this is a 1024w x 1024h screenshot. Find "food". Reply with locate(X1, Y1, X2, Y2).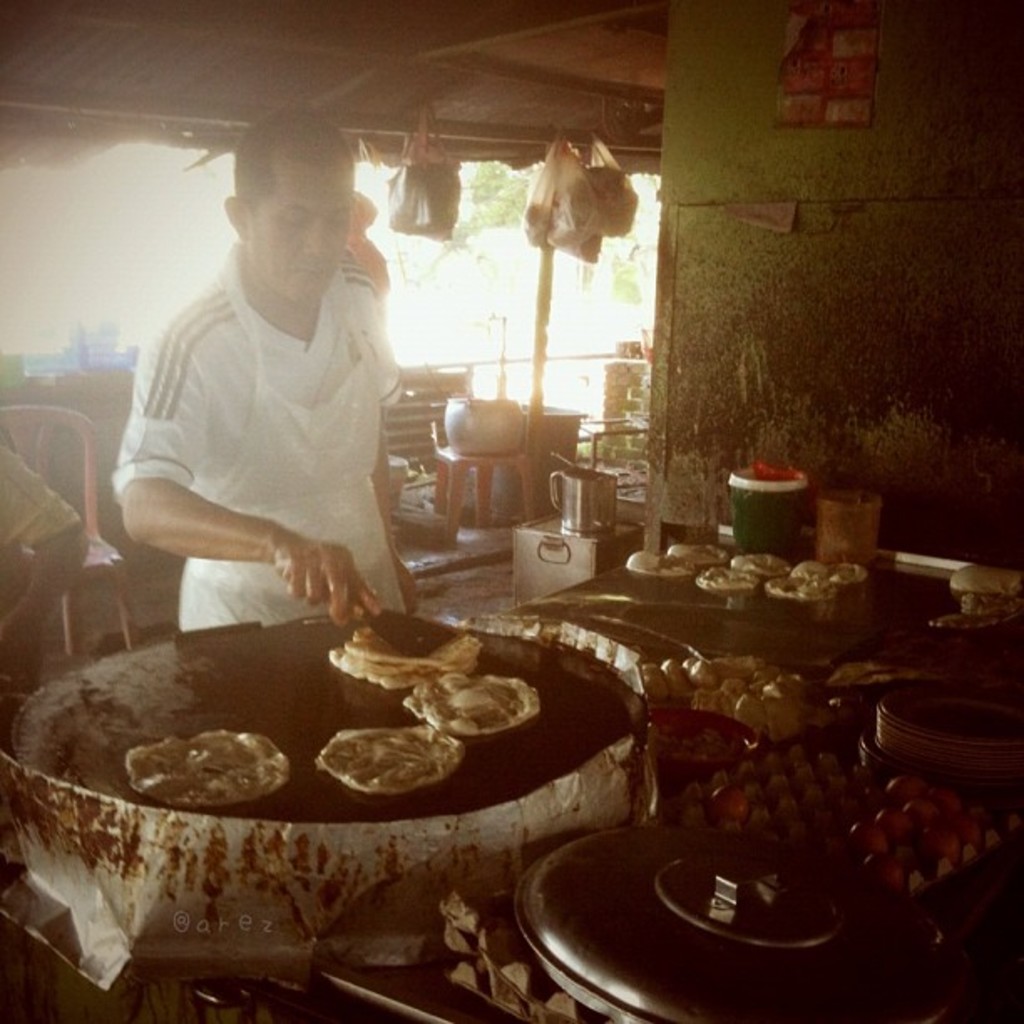
locate(624, 542, 872, 602).
